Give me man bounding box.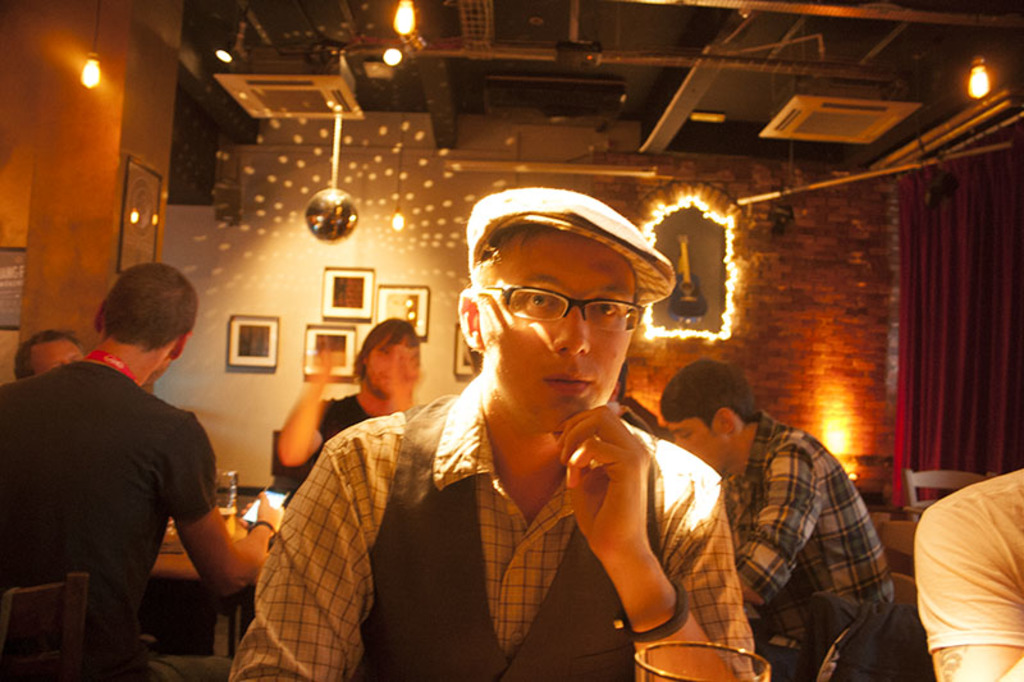
{"left": 18, "top": 246, "right": 241, "bottom": 669}.
